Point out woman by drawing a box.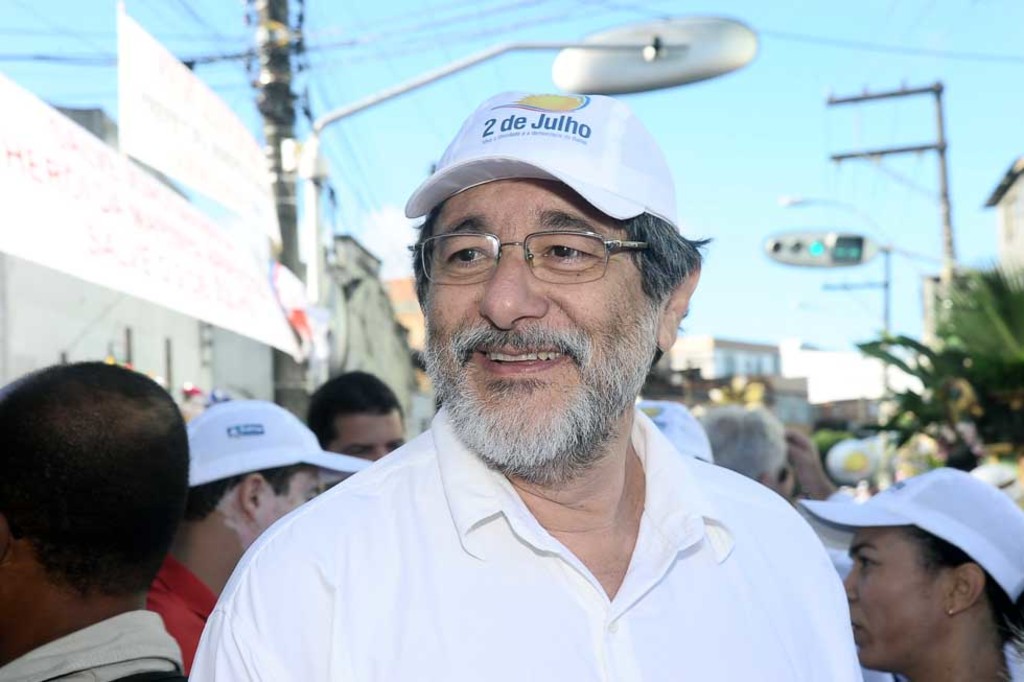
{"left": 788, "top": 472, "right": 1023, "bottom": 681}.
